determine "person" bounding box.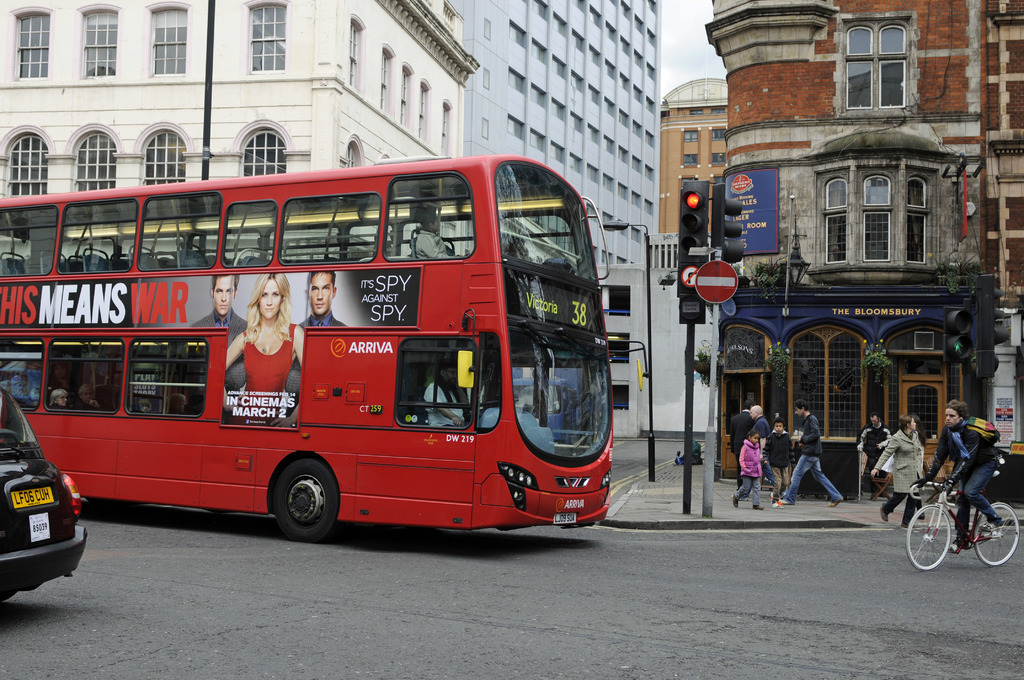
Determined: region(858, 412, 892, 476).
